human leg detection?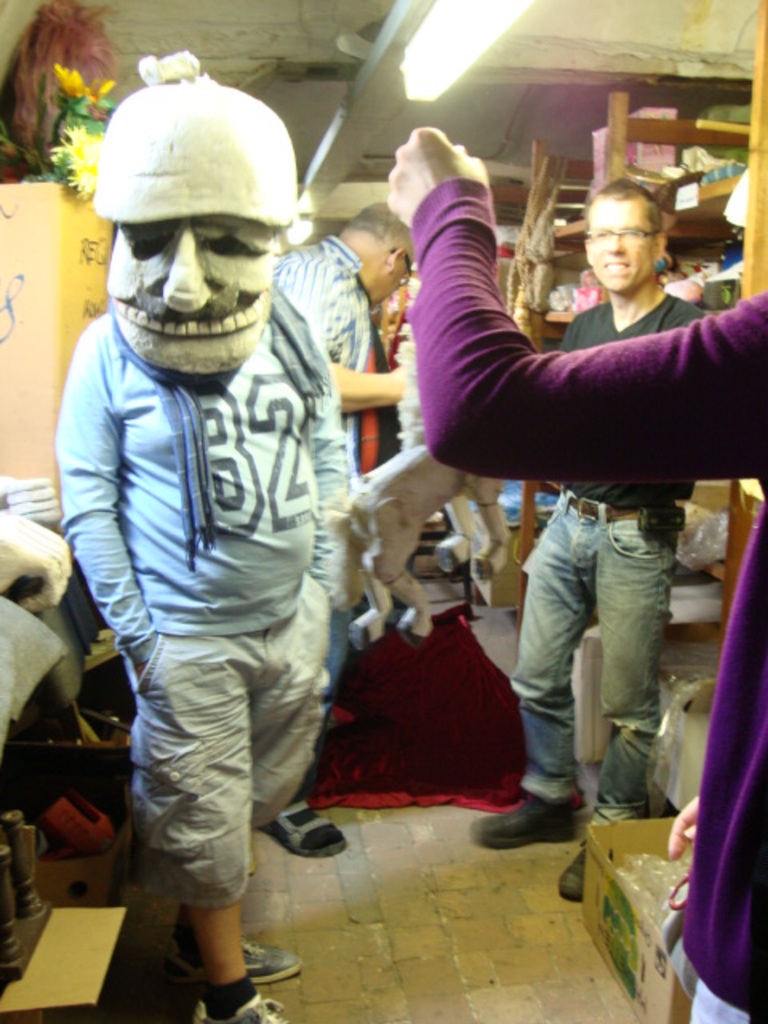
select_region(245, 573, 312, 829)
